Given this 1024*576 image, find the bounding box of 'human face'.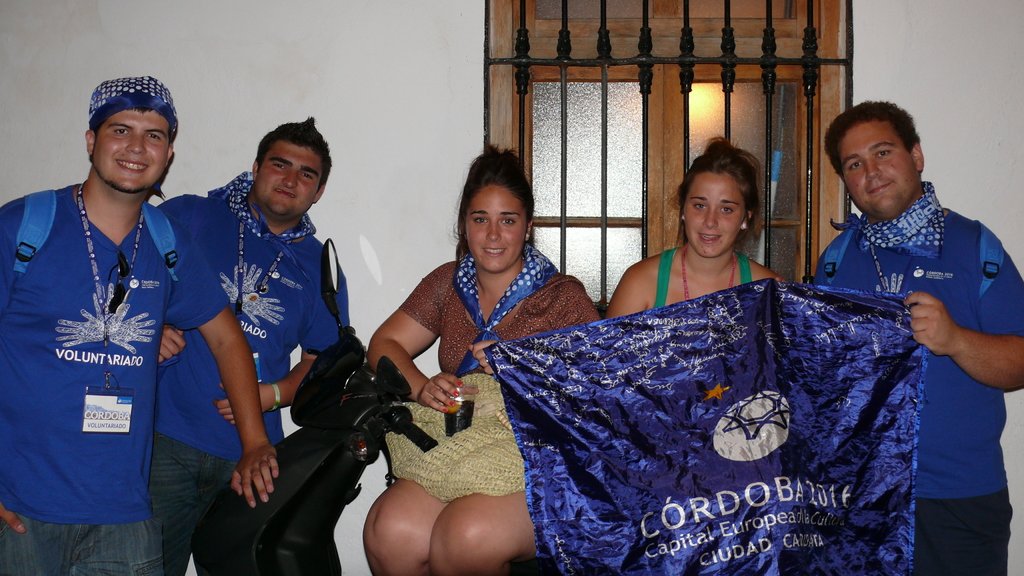
x1=465 y1=179 x2=525 y2=272.
